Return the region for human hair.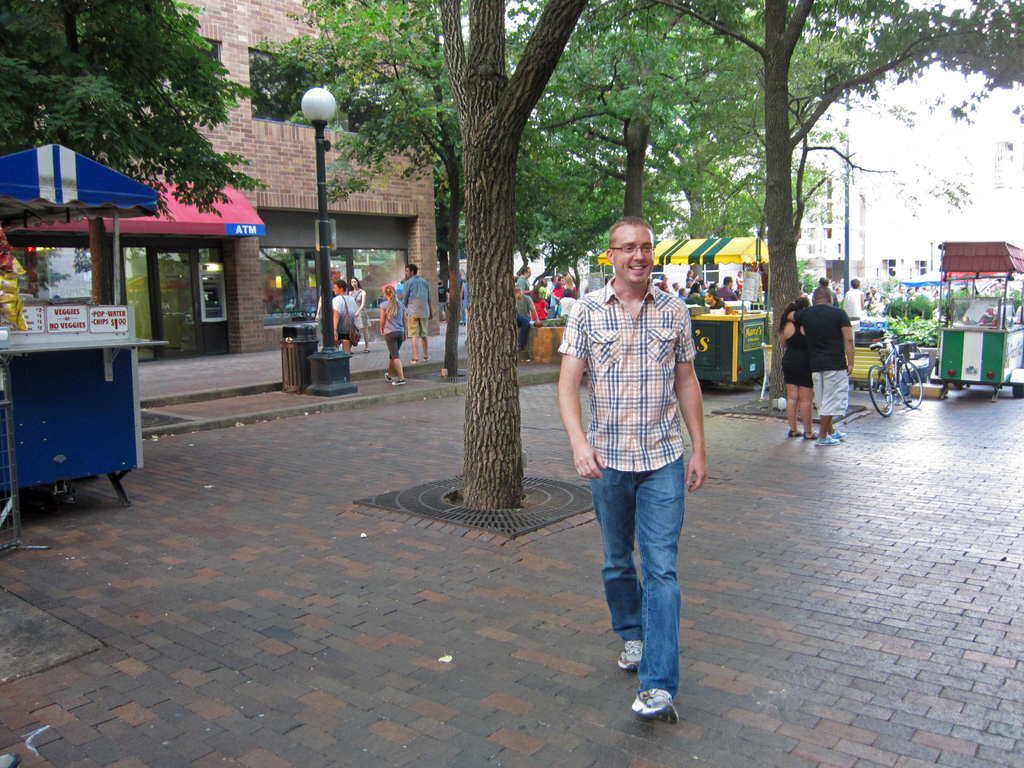
(left=605, top=210, right=657, bottom=241).
